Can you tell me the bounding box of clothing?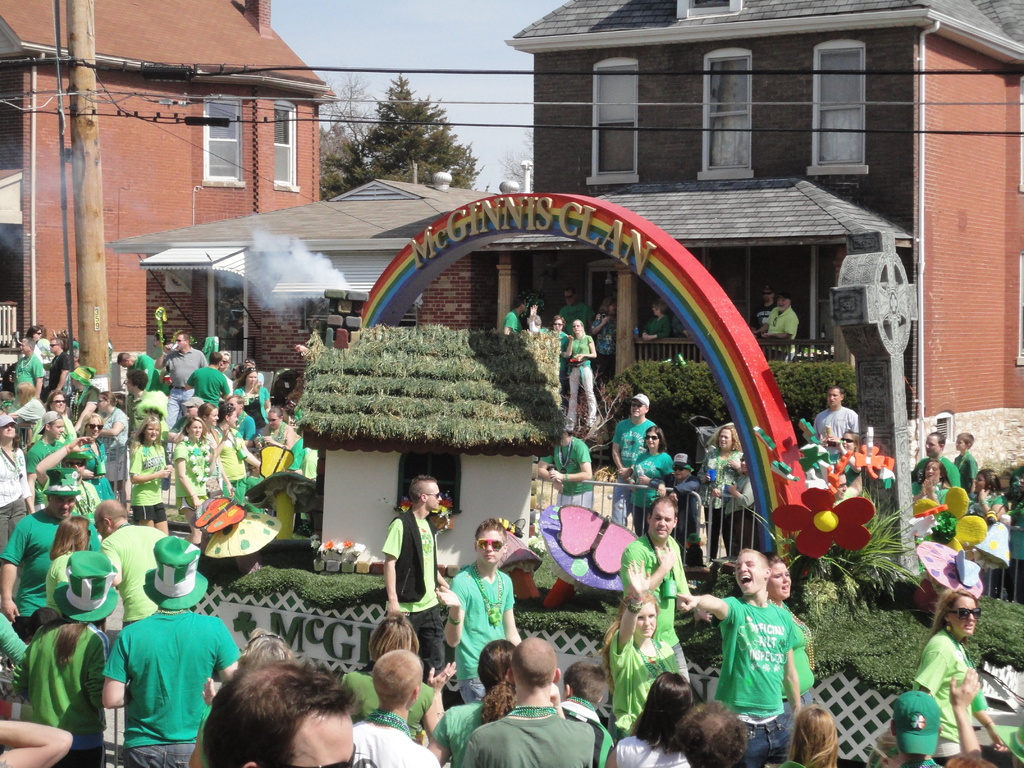
left=127, top=438, right=171, bottom=508.
